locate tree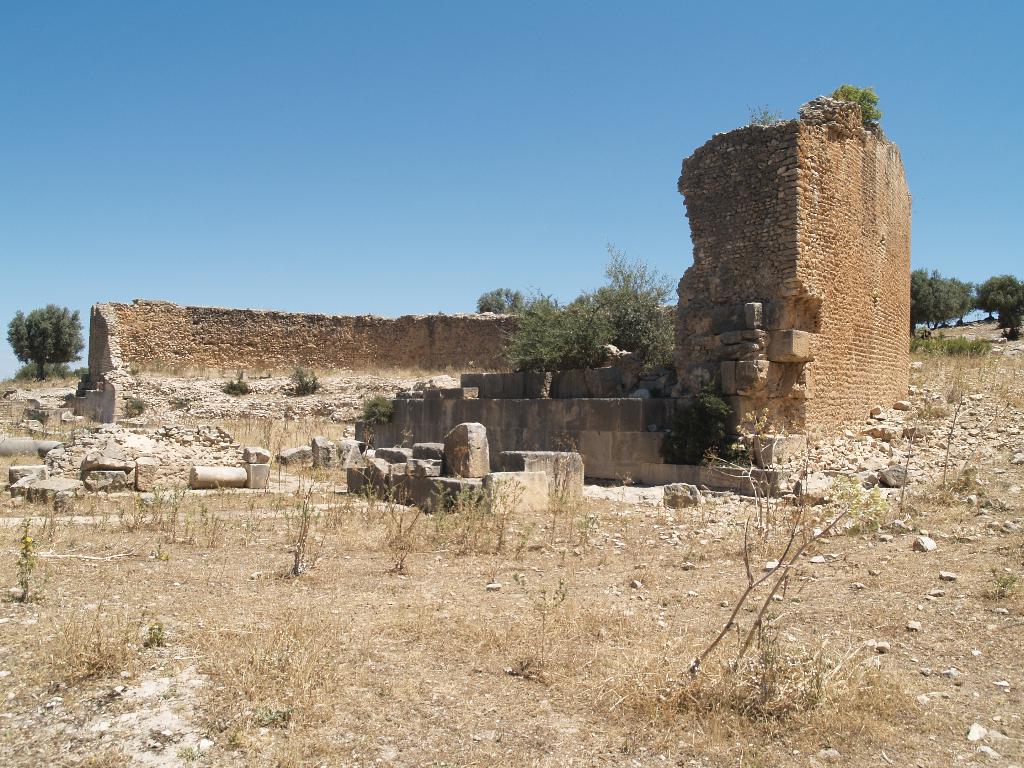
<bbox>477, 290, 523, 317</bbox>
